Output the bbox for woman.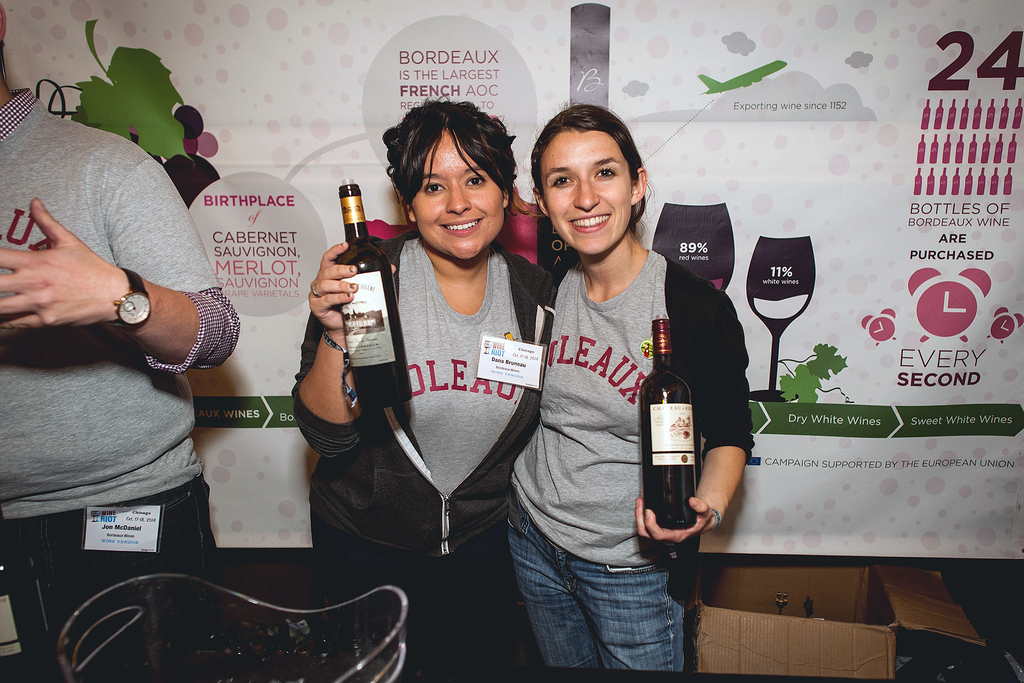
<box>287,93,559,682</box>.
